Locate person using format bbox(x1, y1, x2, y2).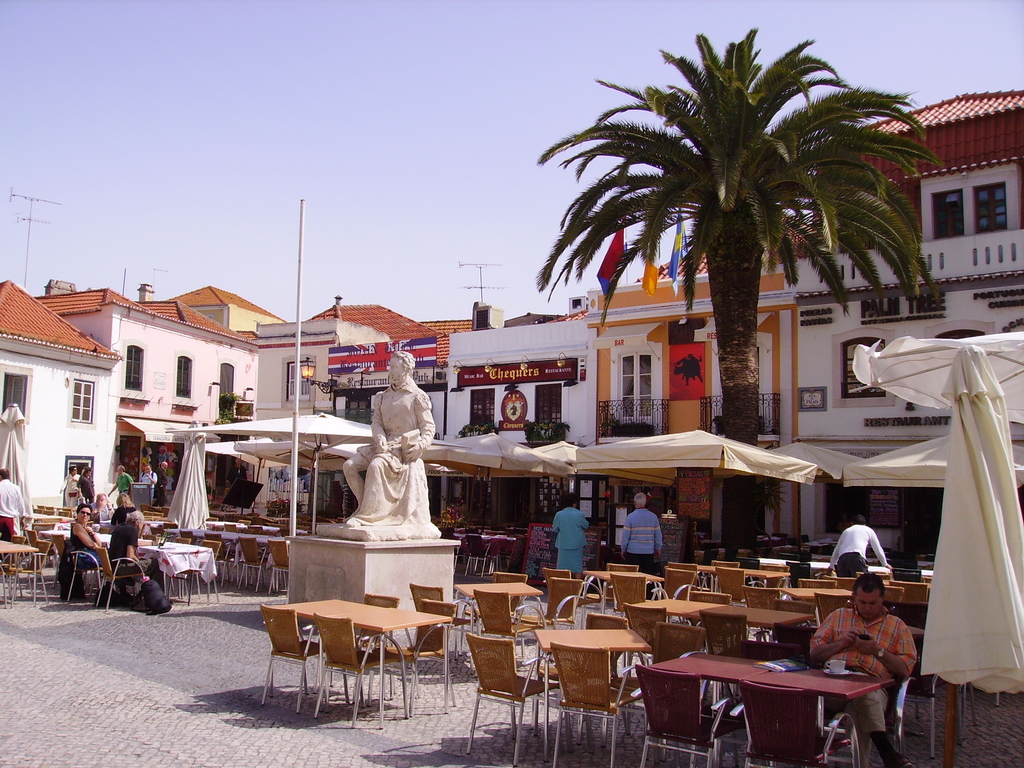
bbox(335, 353, 438, 530).
